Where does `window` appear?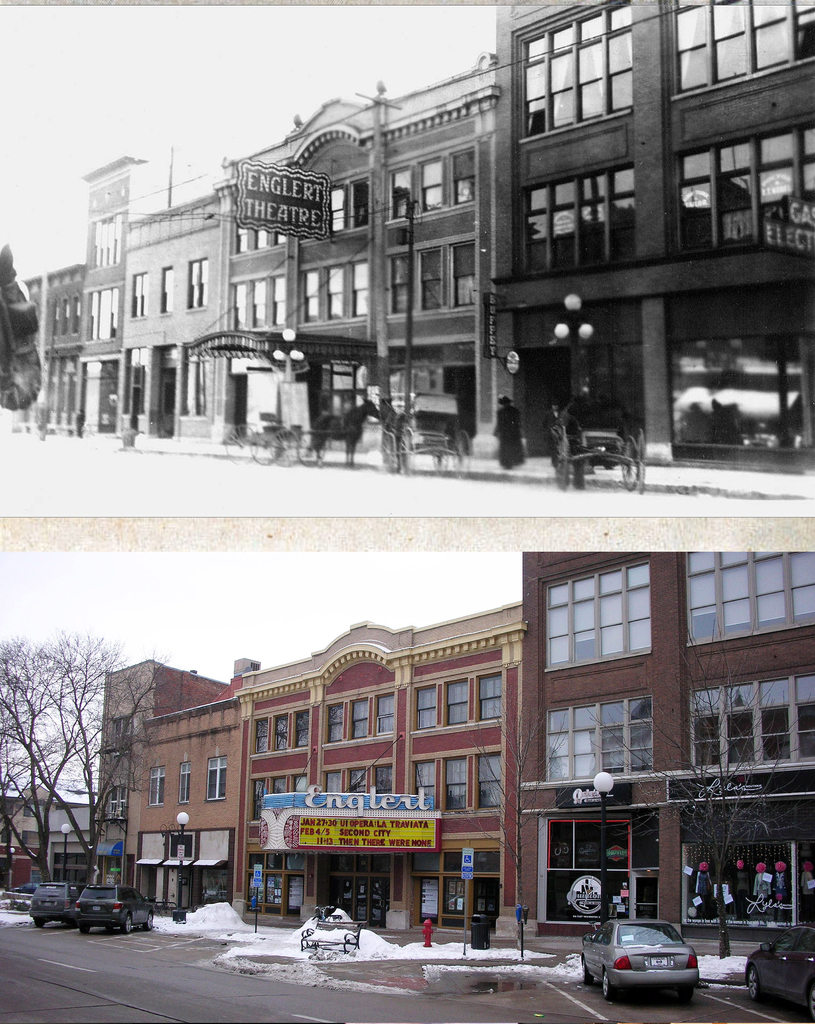
Appears at {"left": 519, "top": 0, "right": 631, "bottom": 140}.
